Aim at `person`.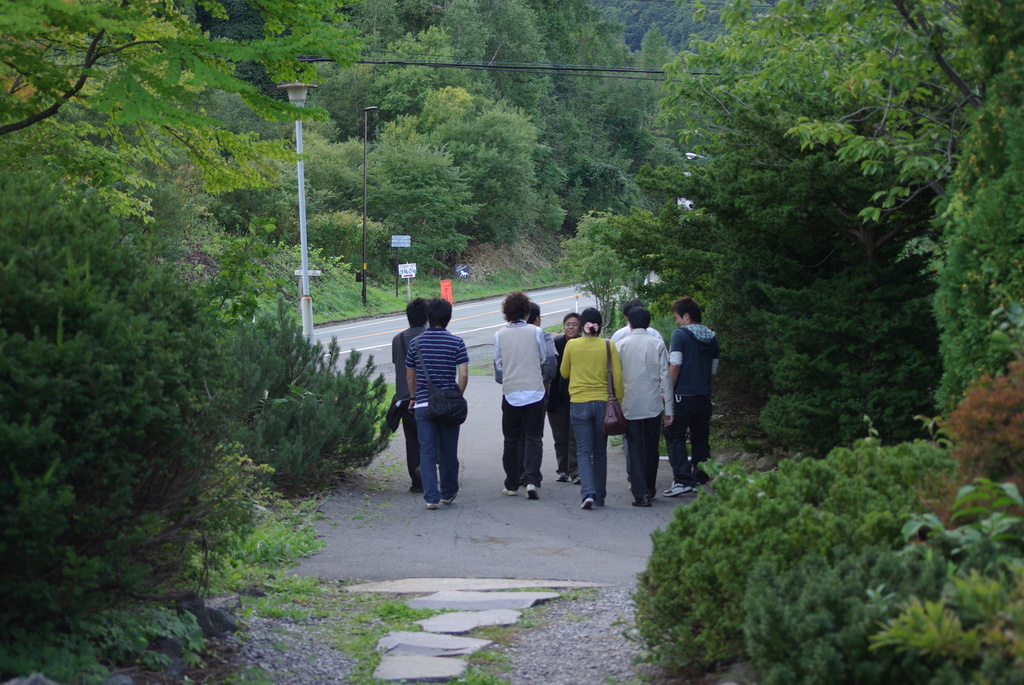
Aimed at 613:313:672:503.
